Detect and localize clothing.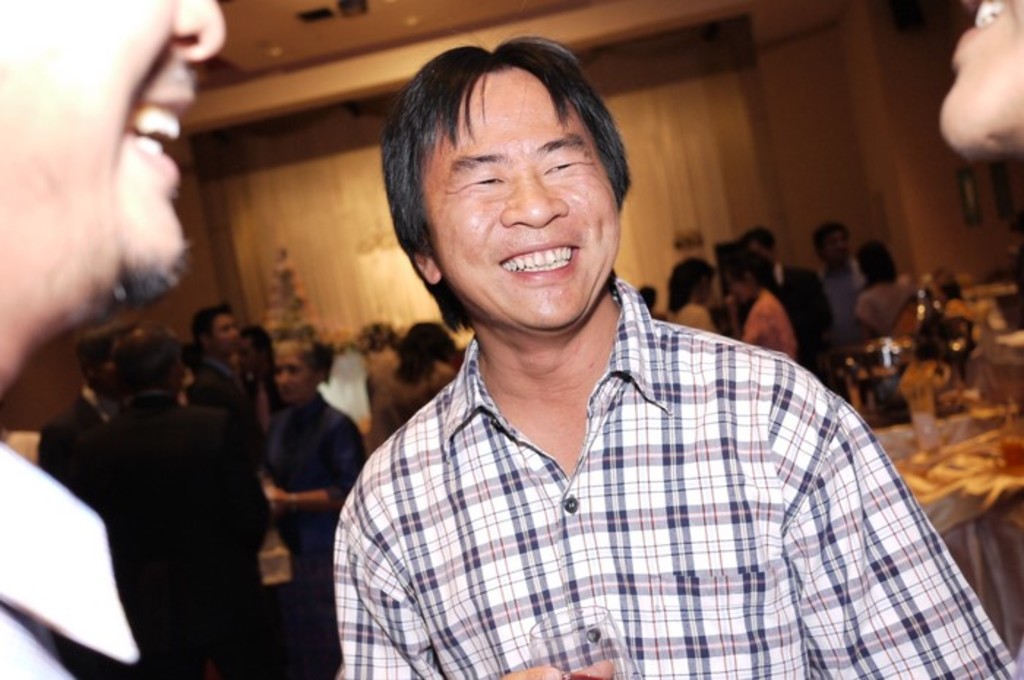
Localized at l=268, t=401, r=364, b=677.
